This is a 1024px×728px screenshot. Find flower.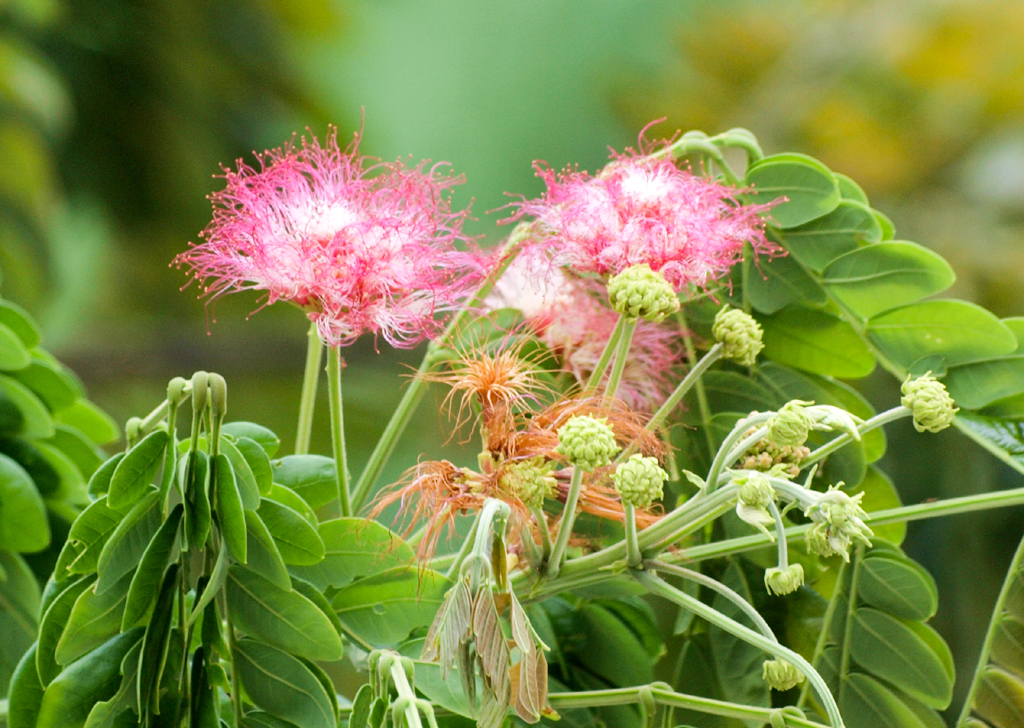
Bounding box: bbox=(485, 247, 690, 425).
